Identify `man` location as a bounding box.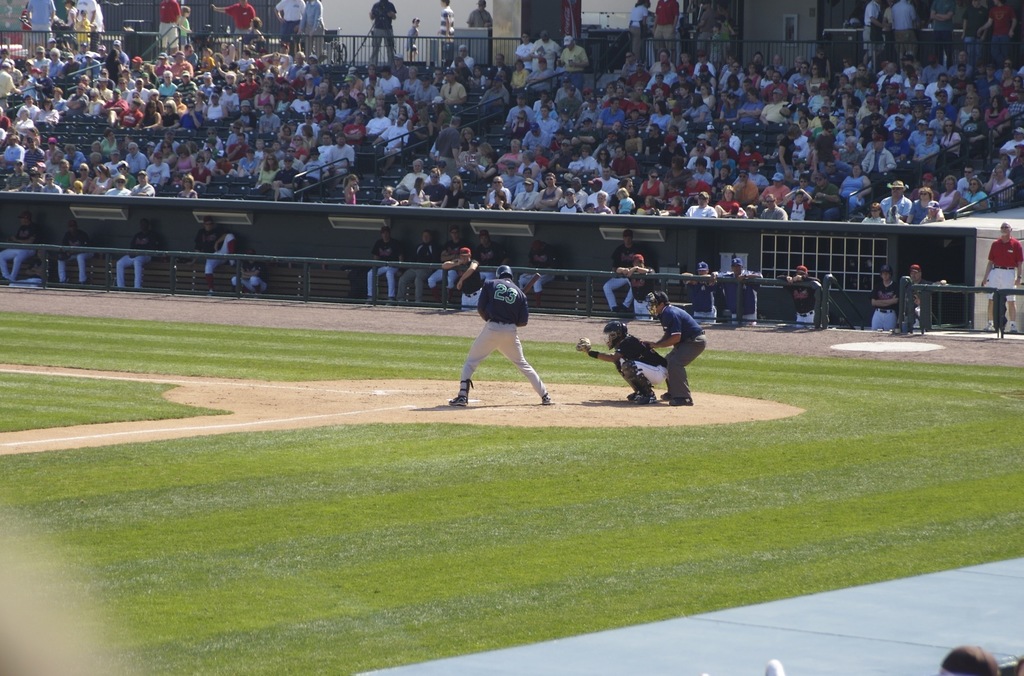
x1=449 y1=264 x2=547 y2=417.
